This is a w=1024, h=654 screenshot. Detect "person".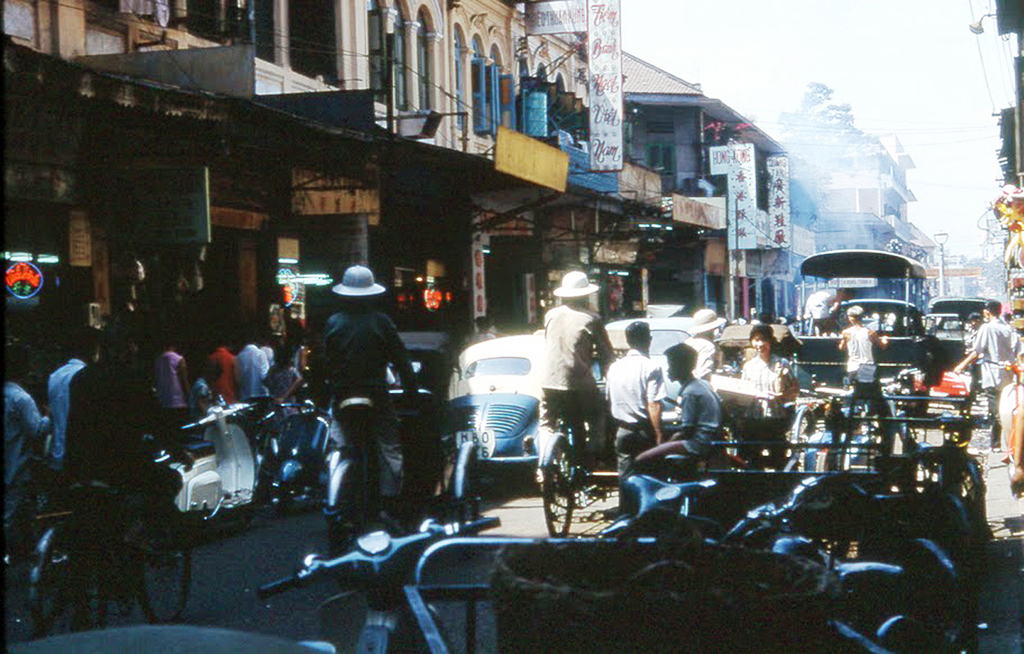
rect(236, 334, 267, 405).
